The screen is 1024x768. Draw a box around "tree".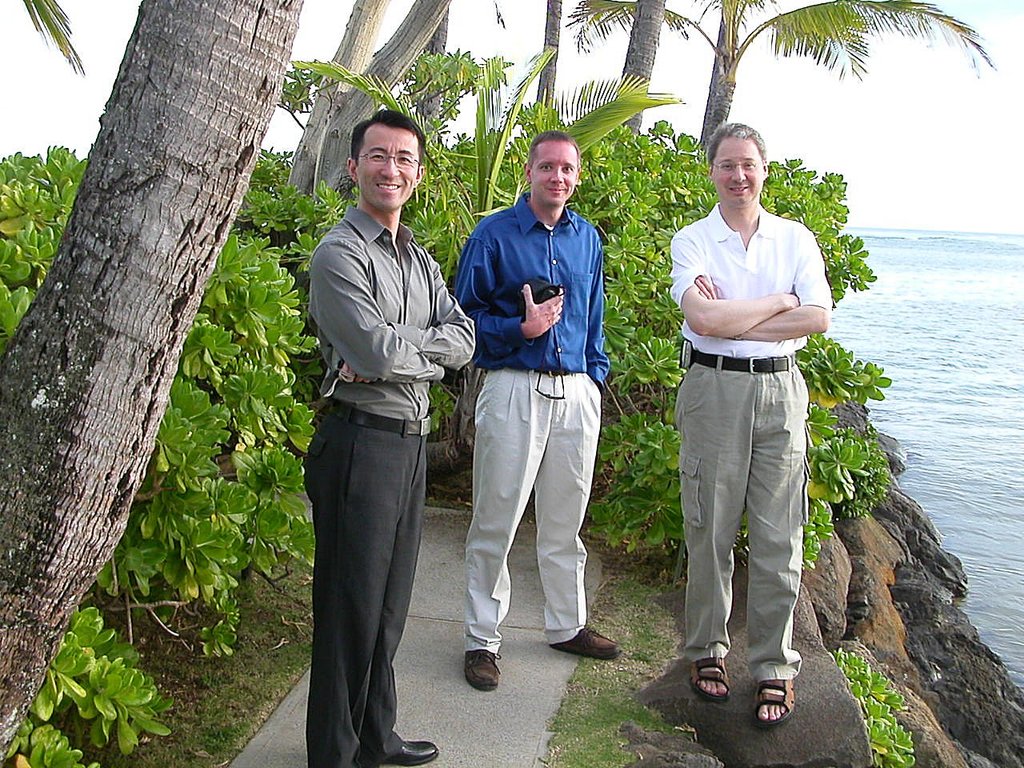
bbox=(271, 0, 446, 238).
